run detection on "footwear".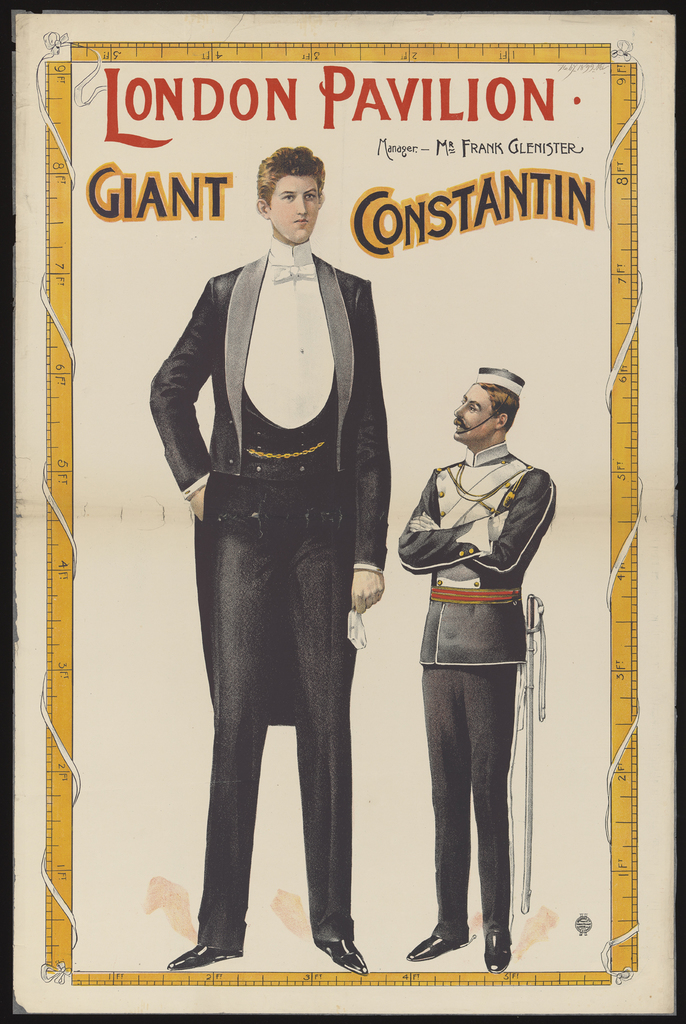
Result: Rect(395, 918, 468, 960).
